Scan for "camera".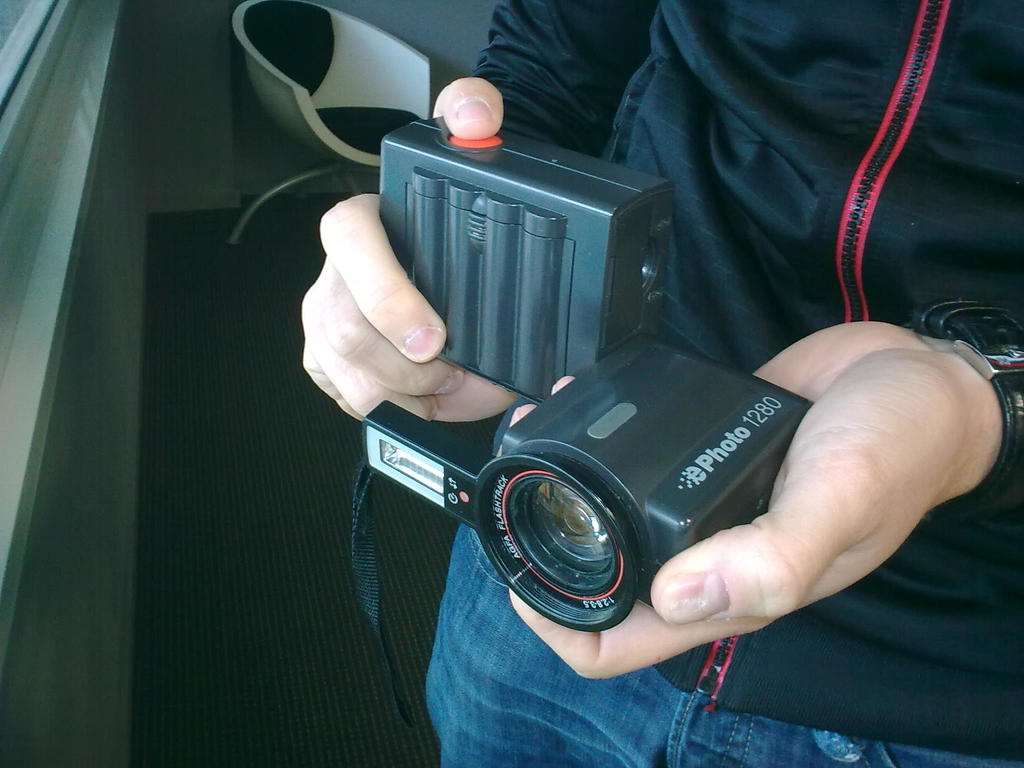
Scan result: bbox(358, 111, 816, 634).
